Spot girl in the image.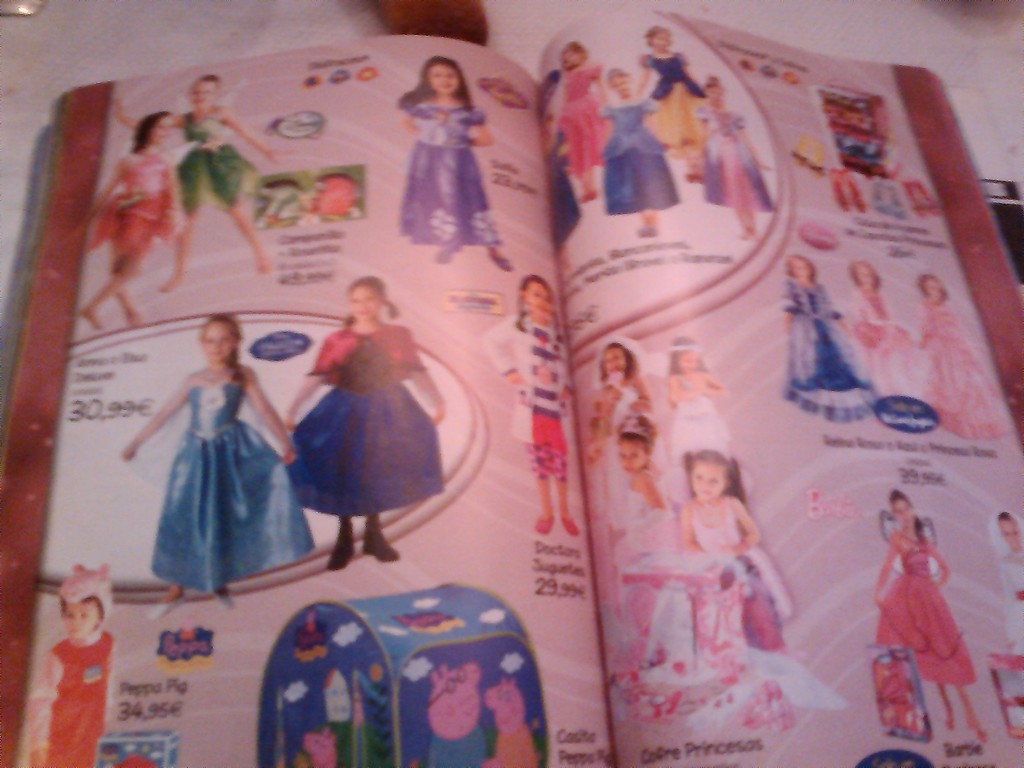
girl found at 598, 61, 671, 238.
